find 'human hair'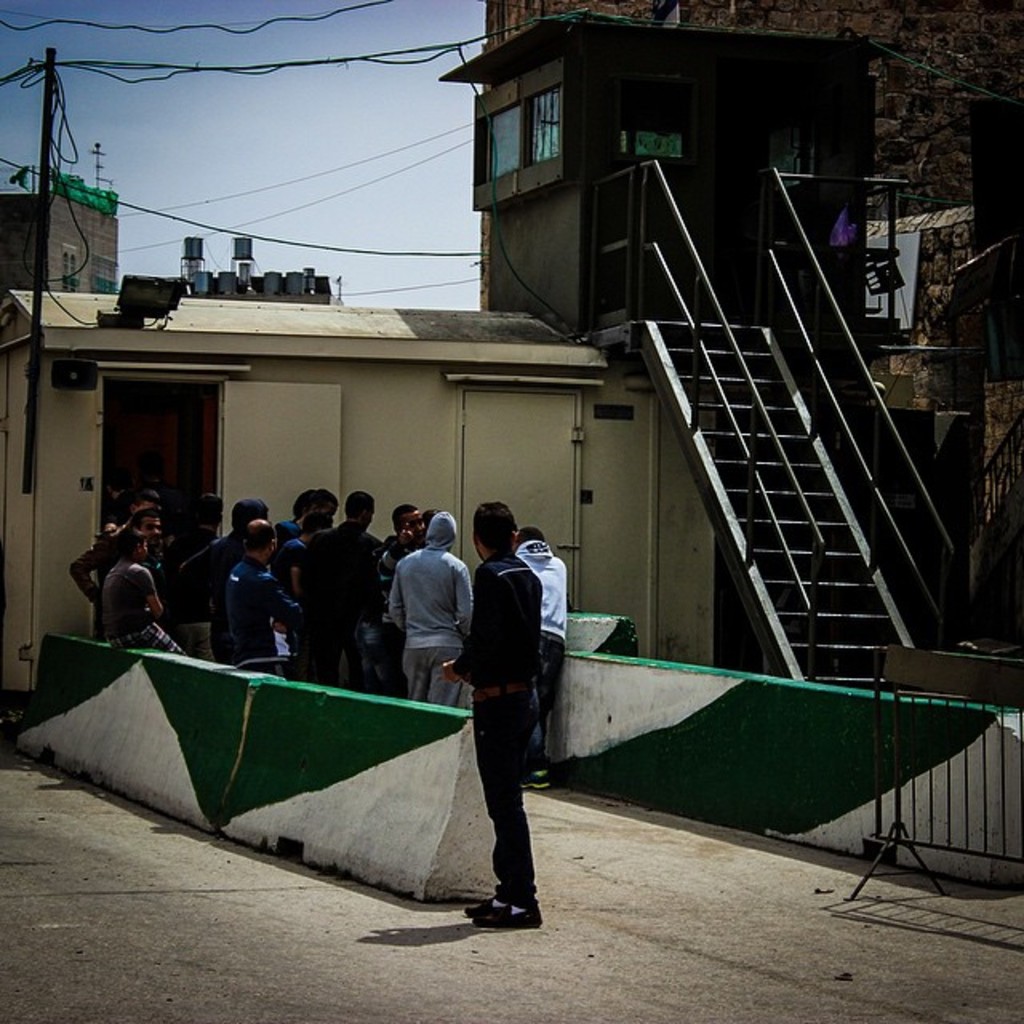
box=[392, 504, 418, 536]
